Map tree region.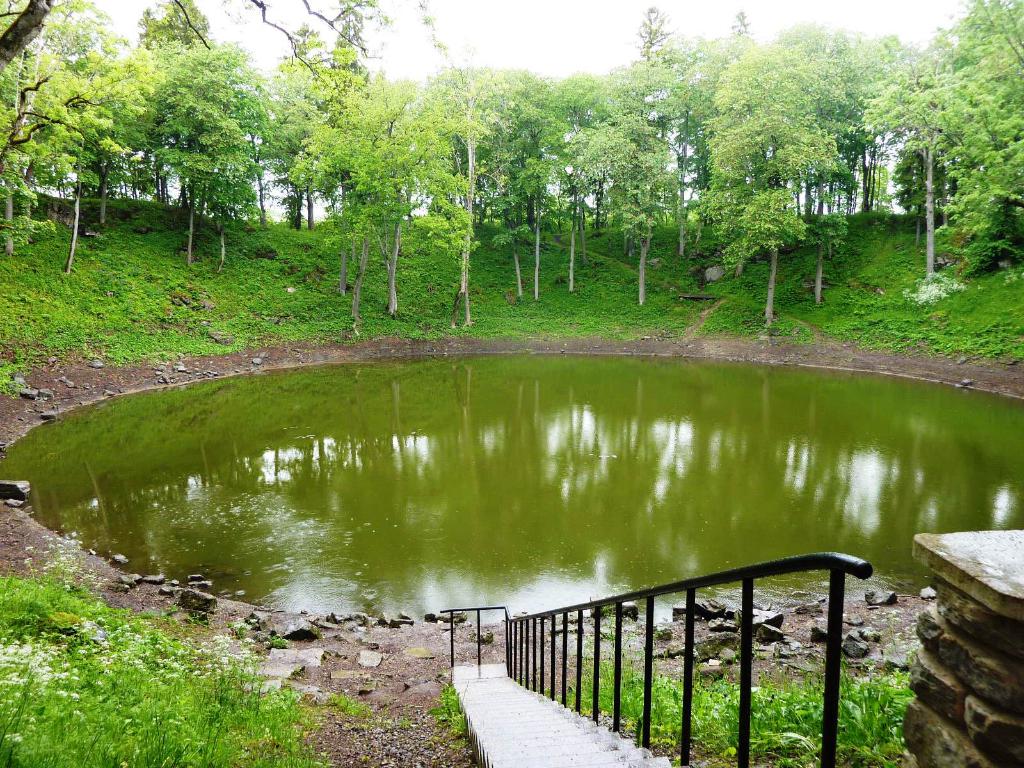
Mapped to detection(871, 0, 1023, 325).
